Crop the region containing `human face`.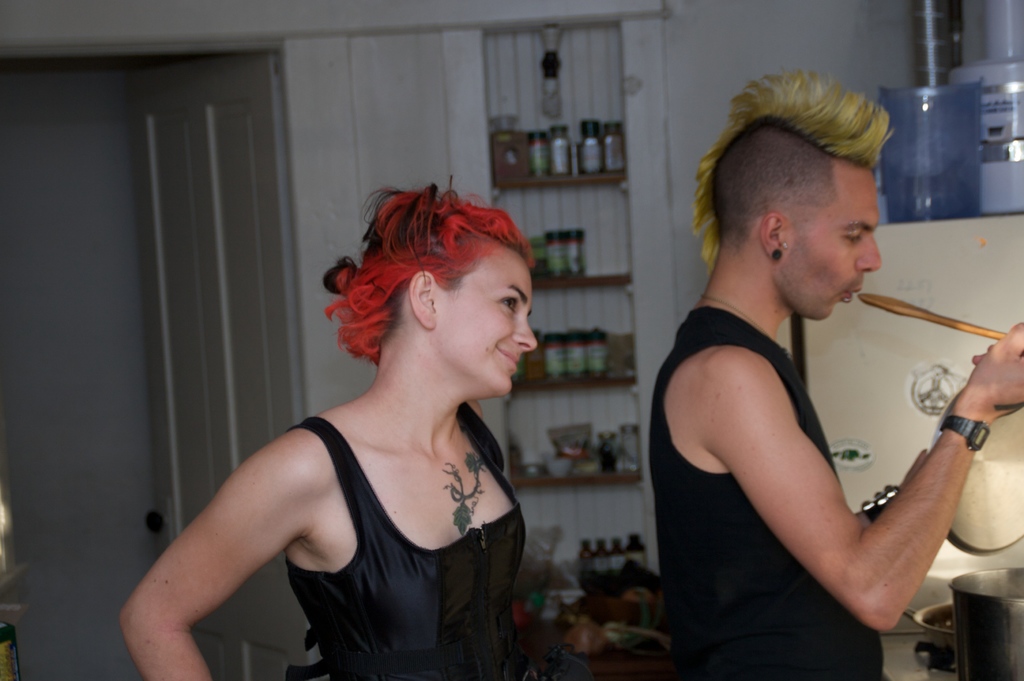
Crop region: 431:260:538:397.
